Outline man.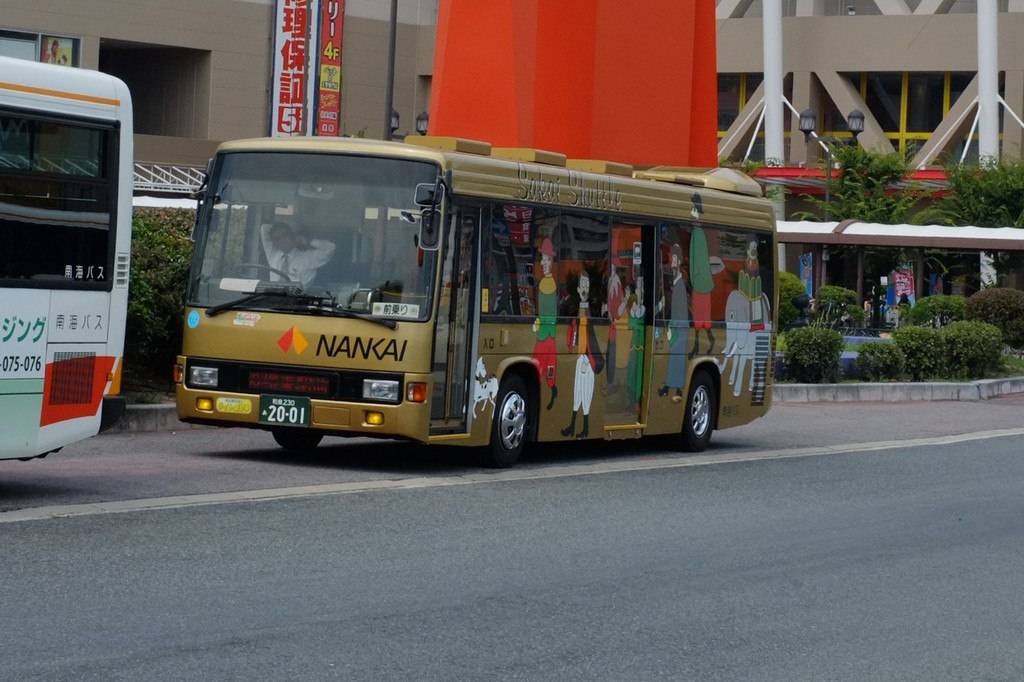
Outline: (x1=264, y1=224, x2=332, y2=283).
